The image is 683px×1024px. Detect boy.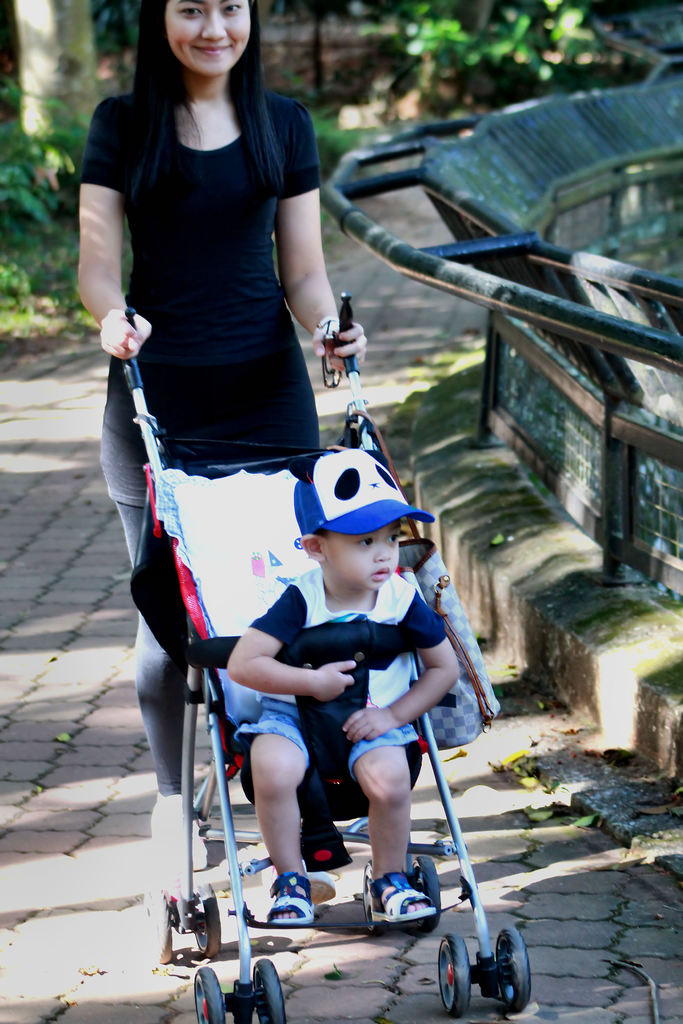
Detection: bbox=[154, 458, 514, 975].
